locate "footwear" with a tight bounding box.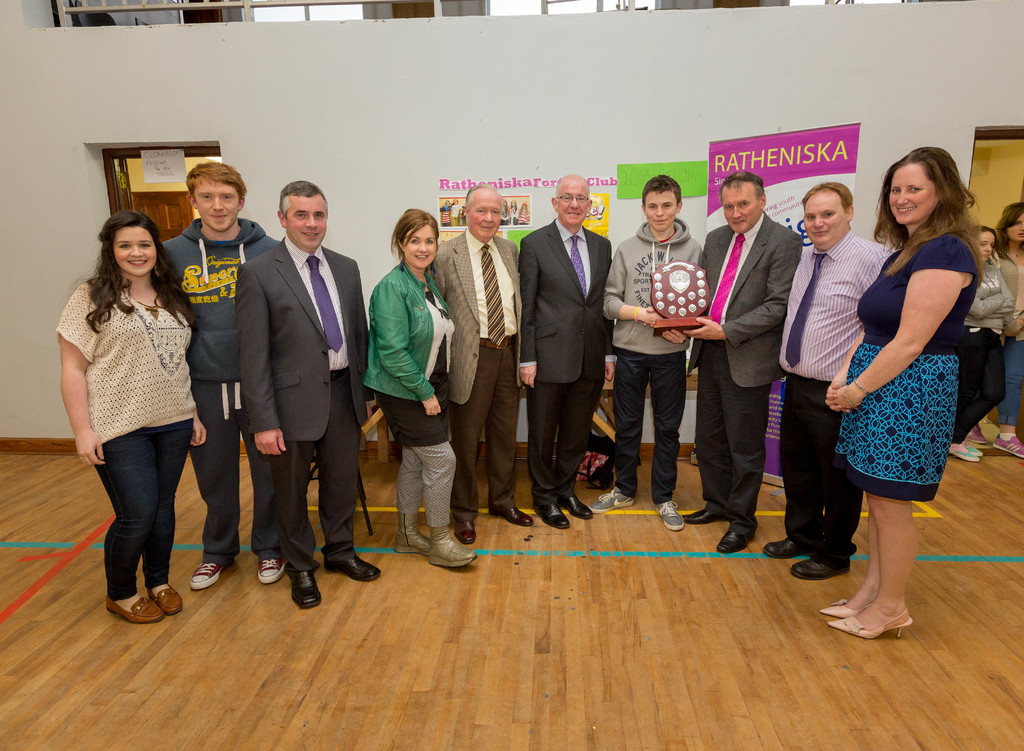
450, 519, 479, 547.
